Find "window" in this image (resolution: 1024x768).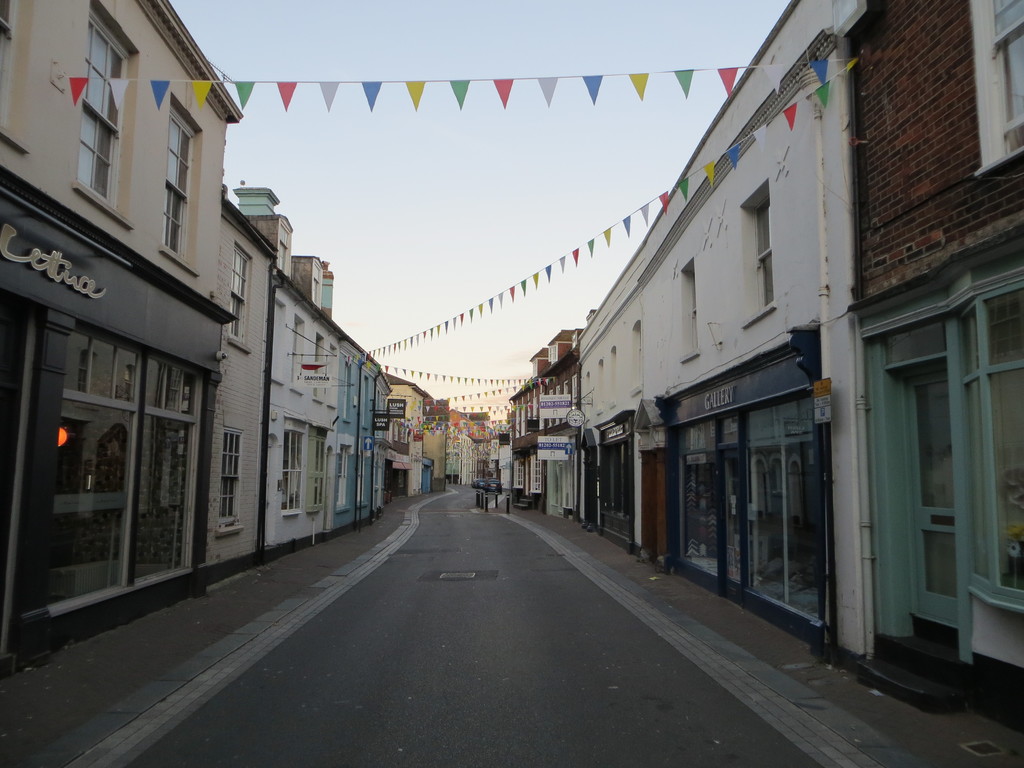
x1=628, y1=311, x2=657, y2=400.
